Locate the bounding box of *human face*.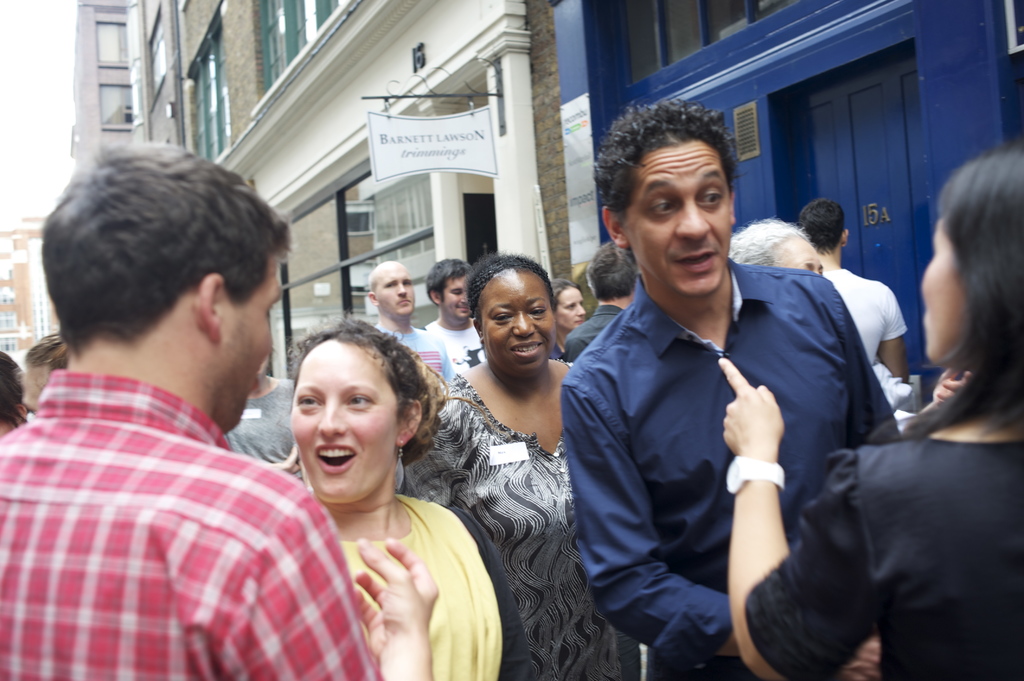
Bounding box: (554,284,587,330).
